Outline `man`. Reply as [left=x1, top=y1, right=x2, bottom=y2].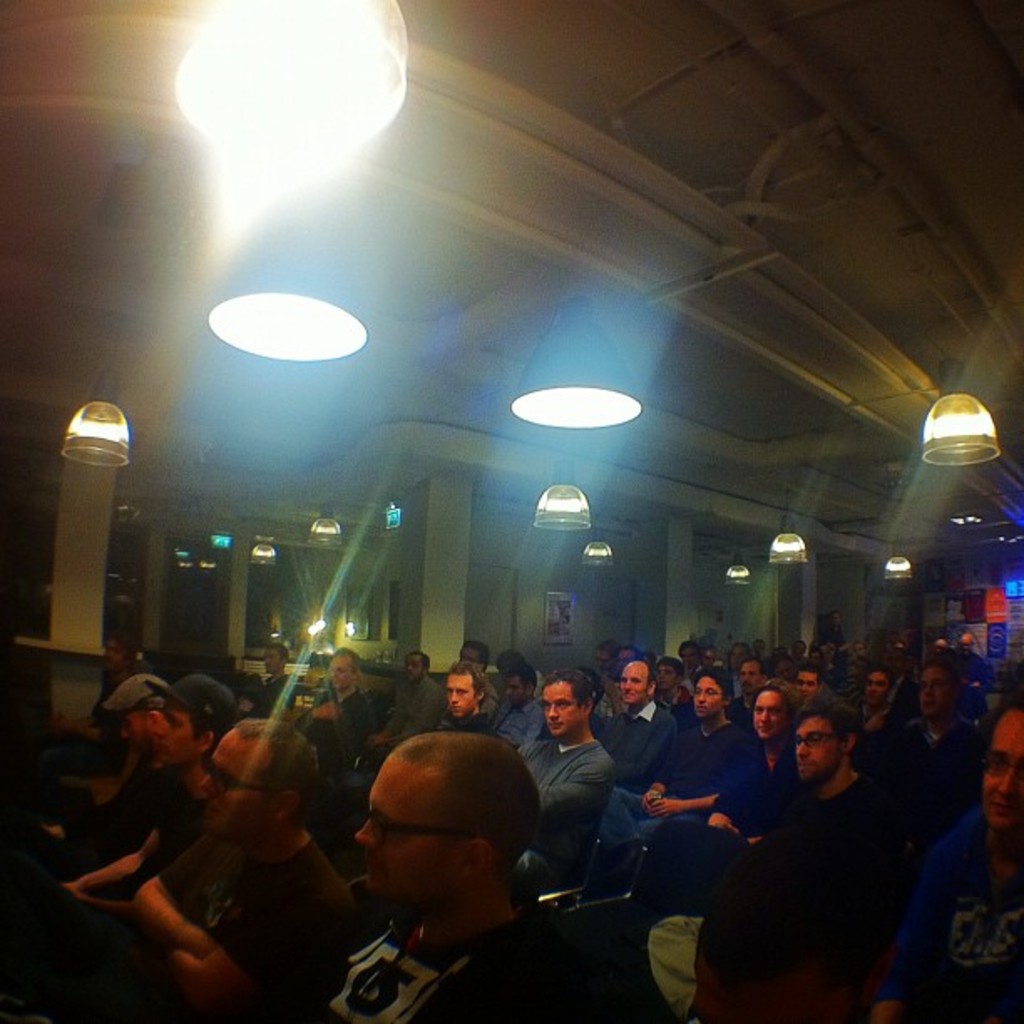
[left=609, top=674, right=740, bottom=873].
